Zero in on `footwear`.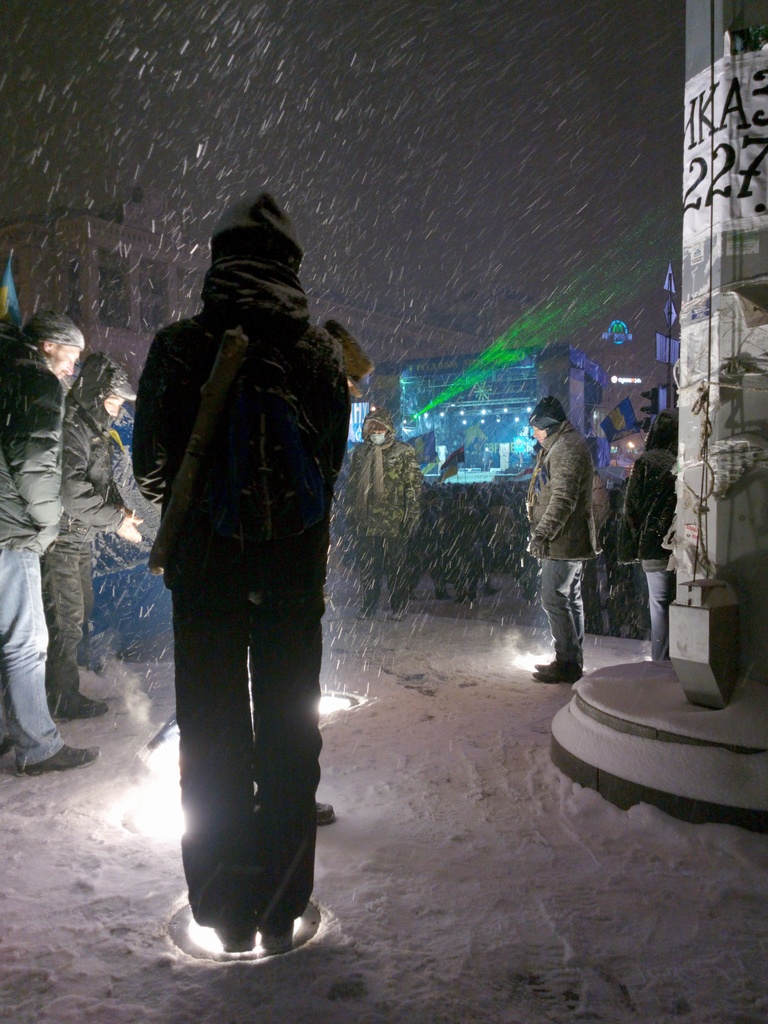
Zeroed in: Rect(527, 671, 580, 687).
